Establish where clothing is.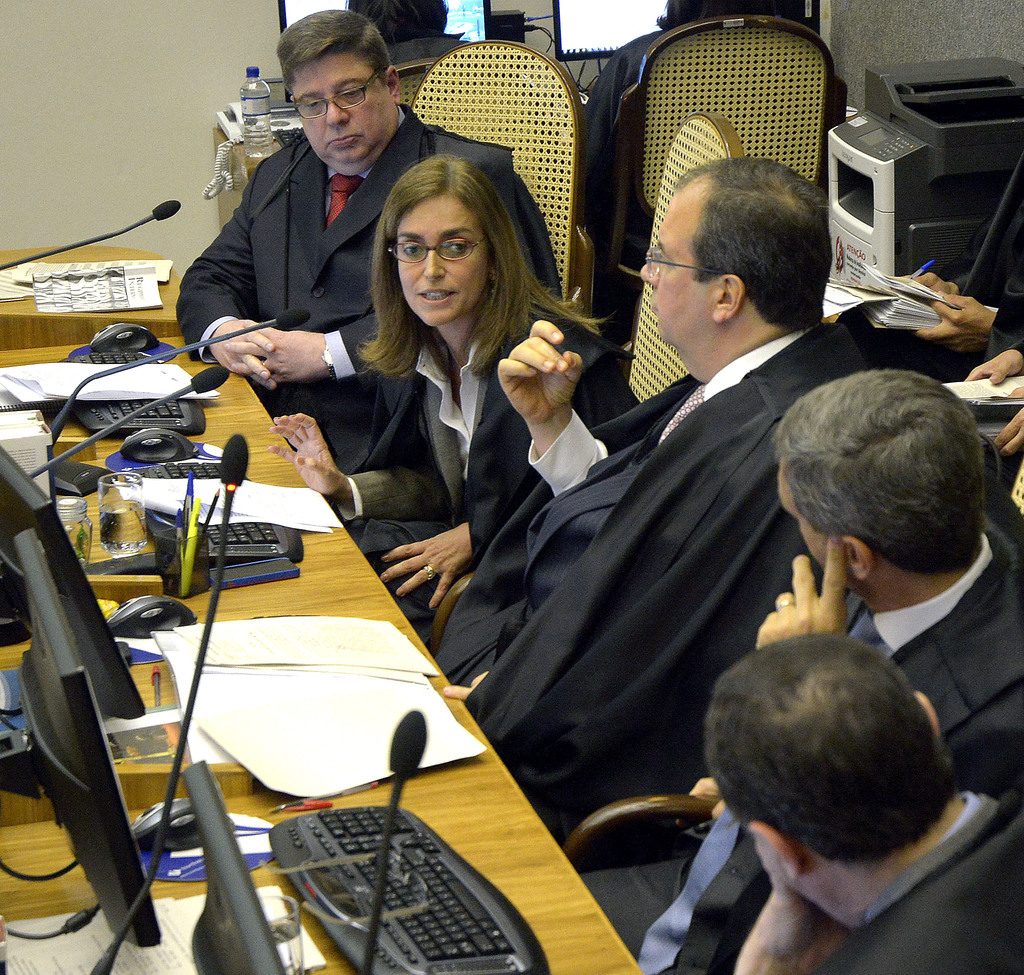
Established at <bbox>387, 29, 475, 63</bbox>.
